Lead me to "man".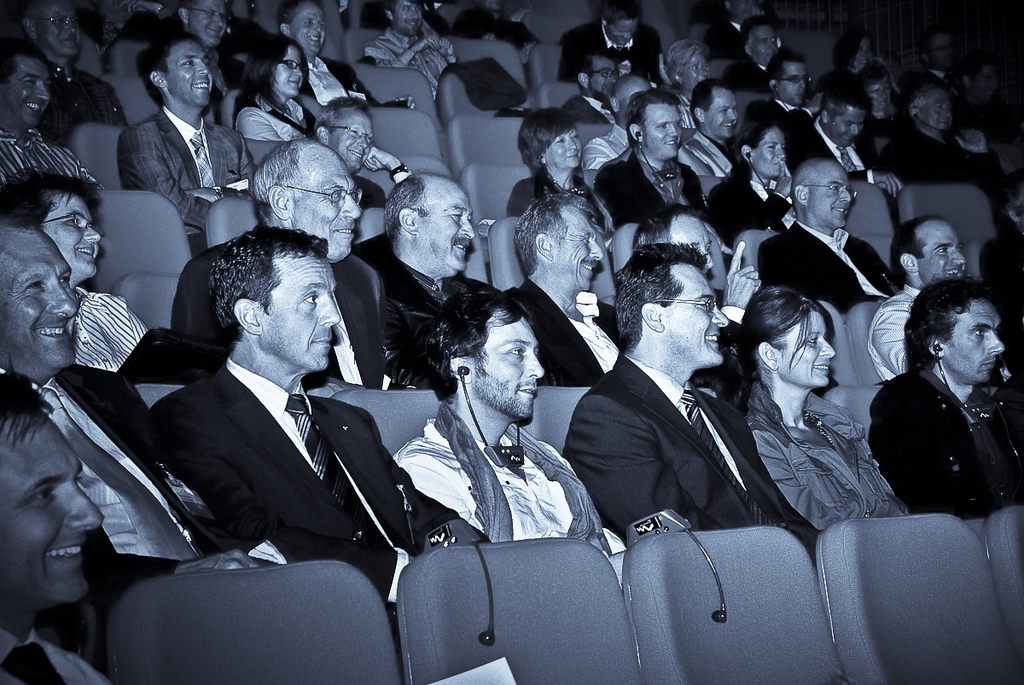
Lead to x1=558 y1=43 x2=639 y2=136.
